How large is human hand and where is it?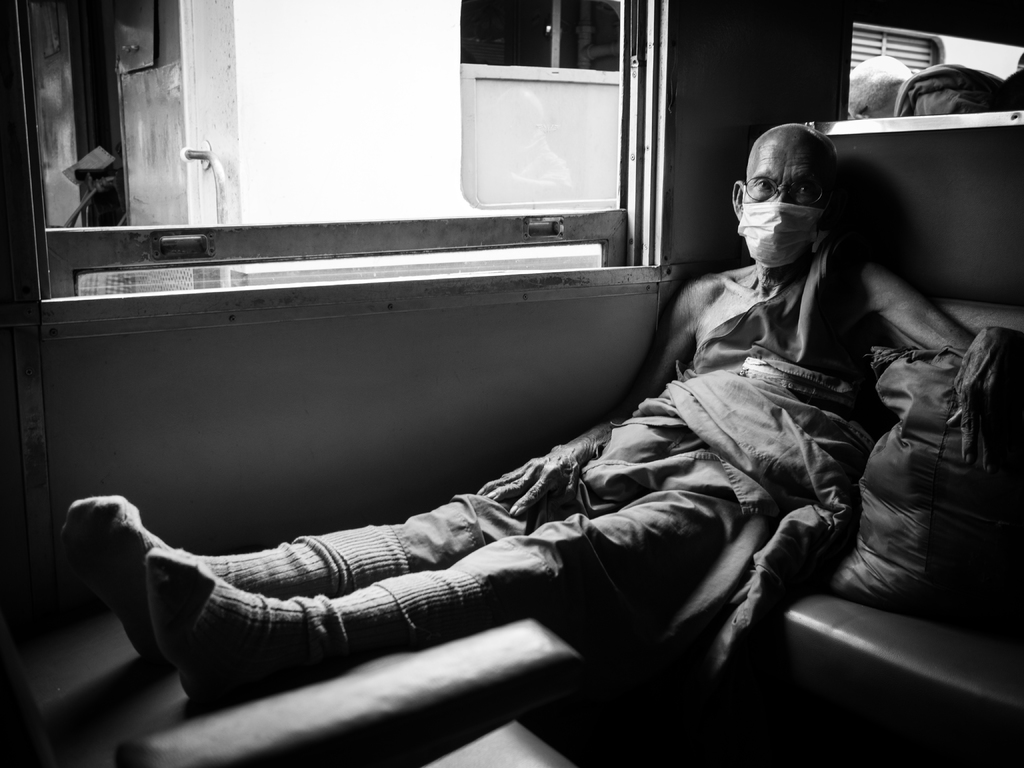
Bounding box: box=[381, 516, 593, 649].
